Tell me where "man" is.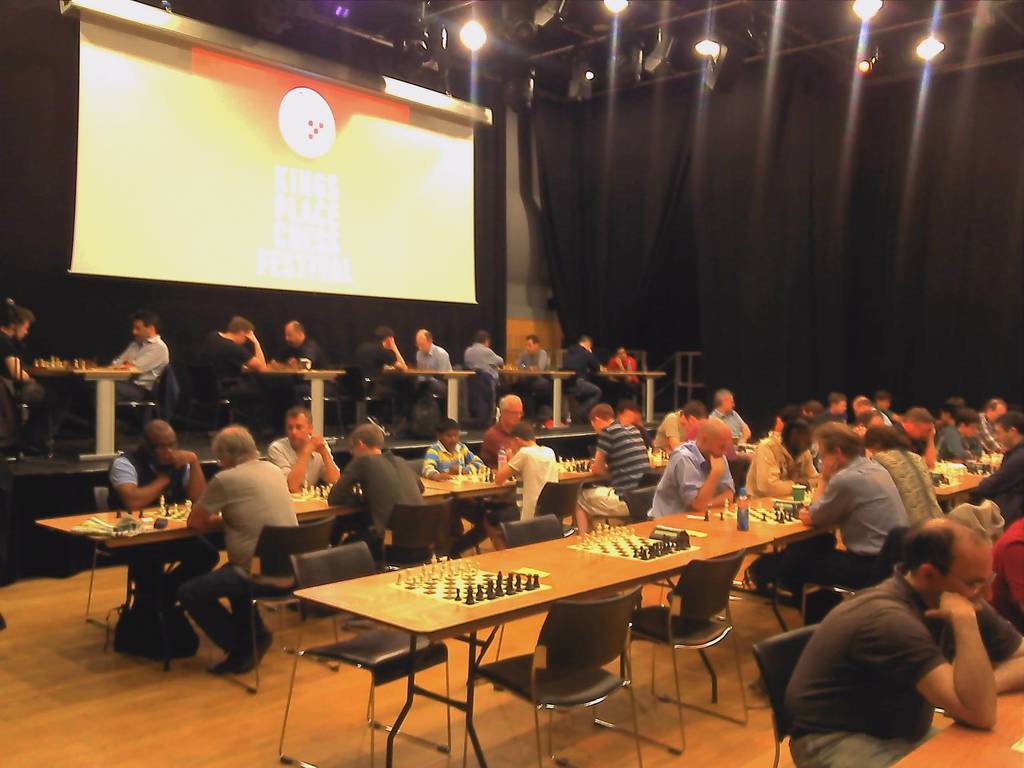
"man" is at locate(739, 423, 833, 580).
